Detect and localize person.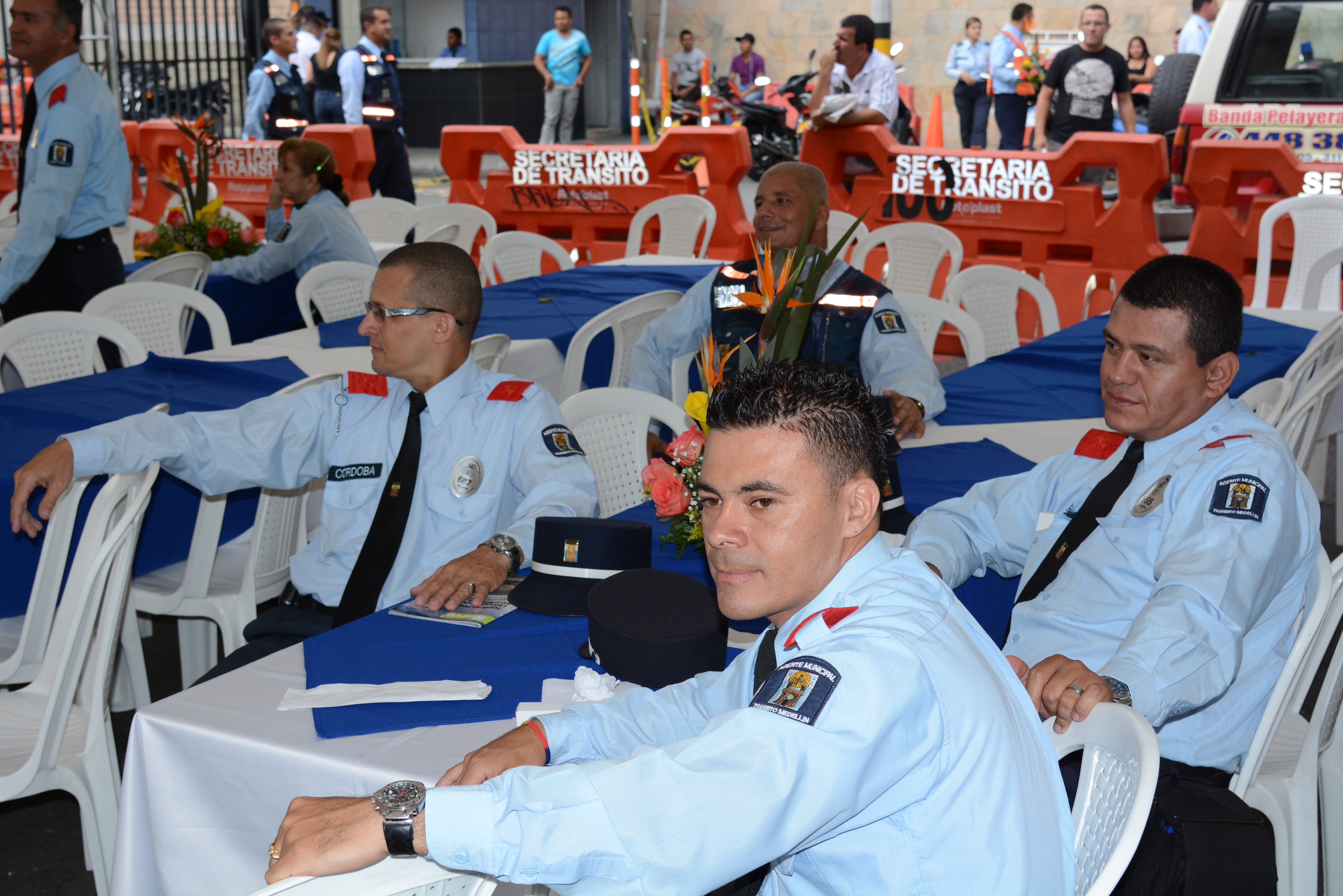
Localized at (left=2, top=70, right=179, bottom=207).
